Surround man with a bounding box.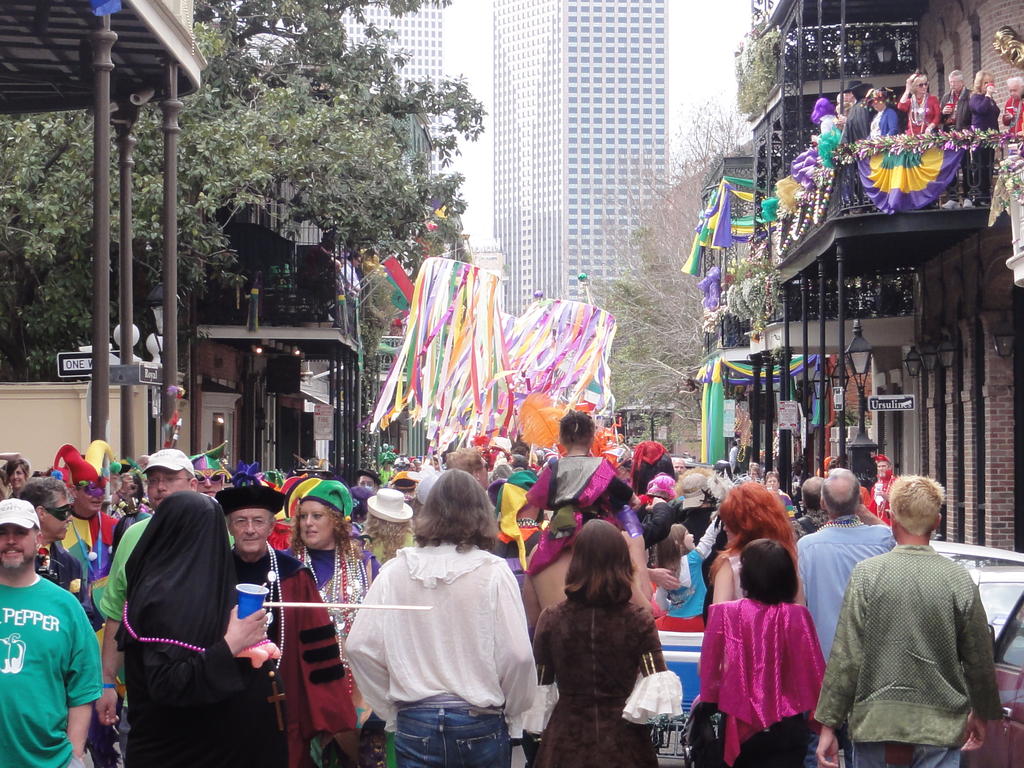
(left=865, top=451, right=902, bottom=531).
